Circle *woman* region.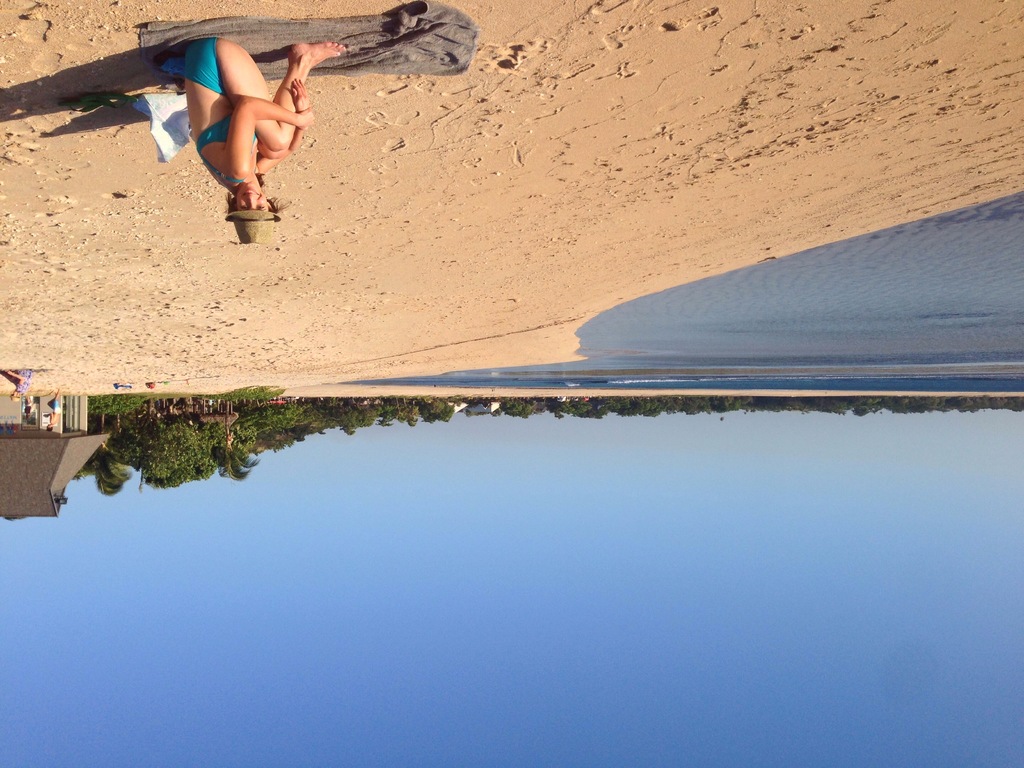
Region: box(160, 0, 329, 230).
